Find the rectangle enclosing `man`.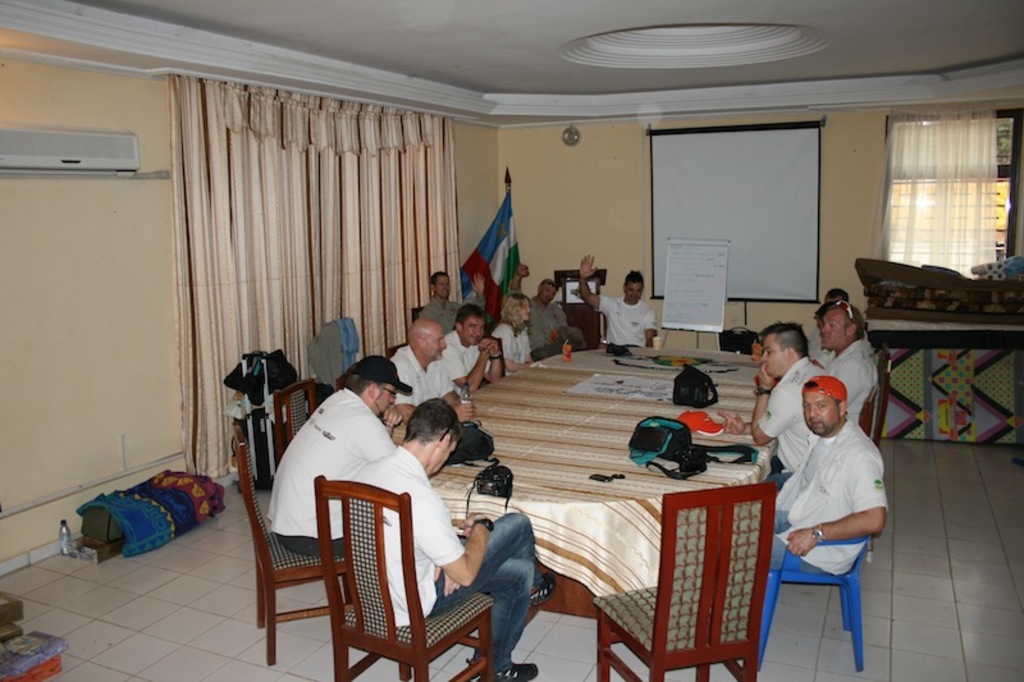
BBox(416, 266, 484, 330).
